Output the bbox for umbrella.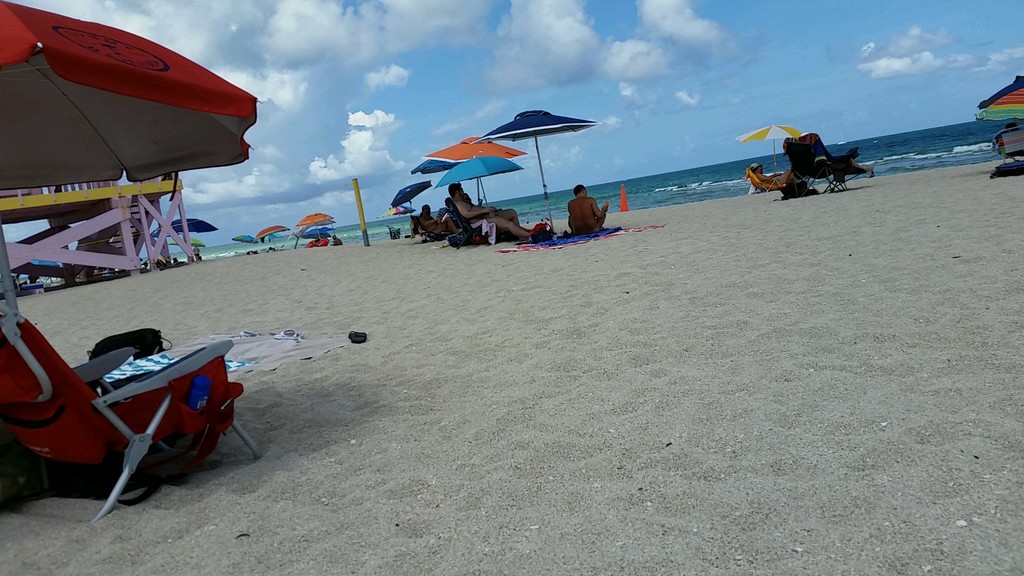
pyautogui.locateOnScreen(977, 76, 1023, 124).
